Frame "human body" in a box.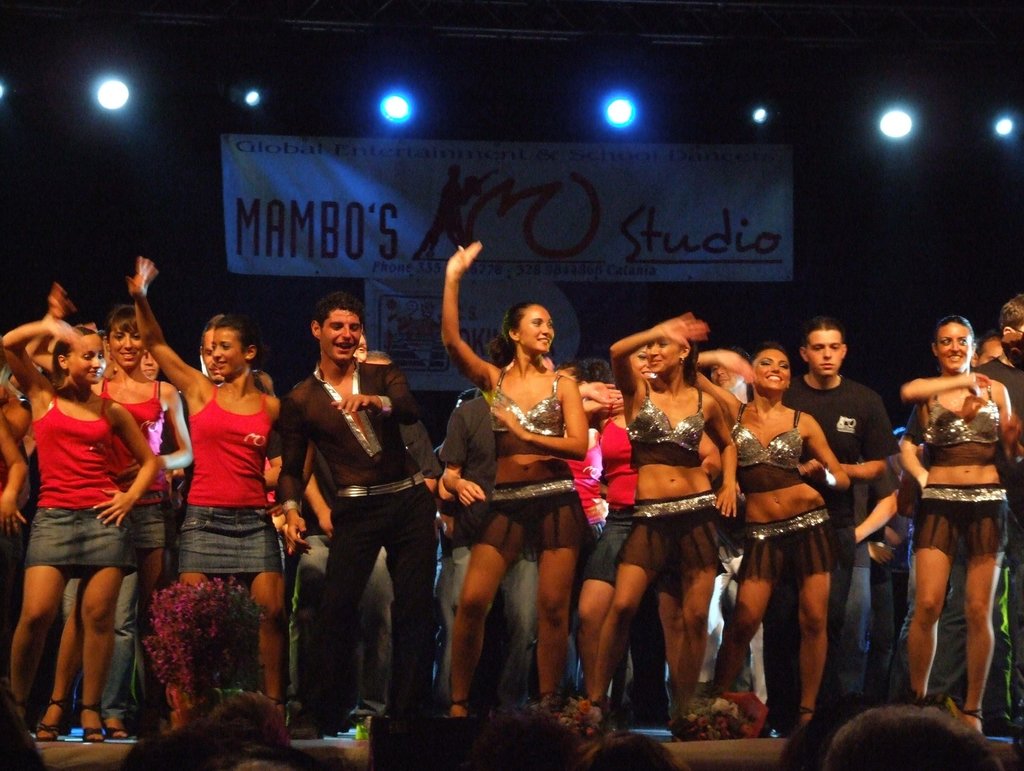
<bbox>53, 305, 199, 743</bbox>.
